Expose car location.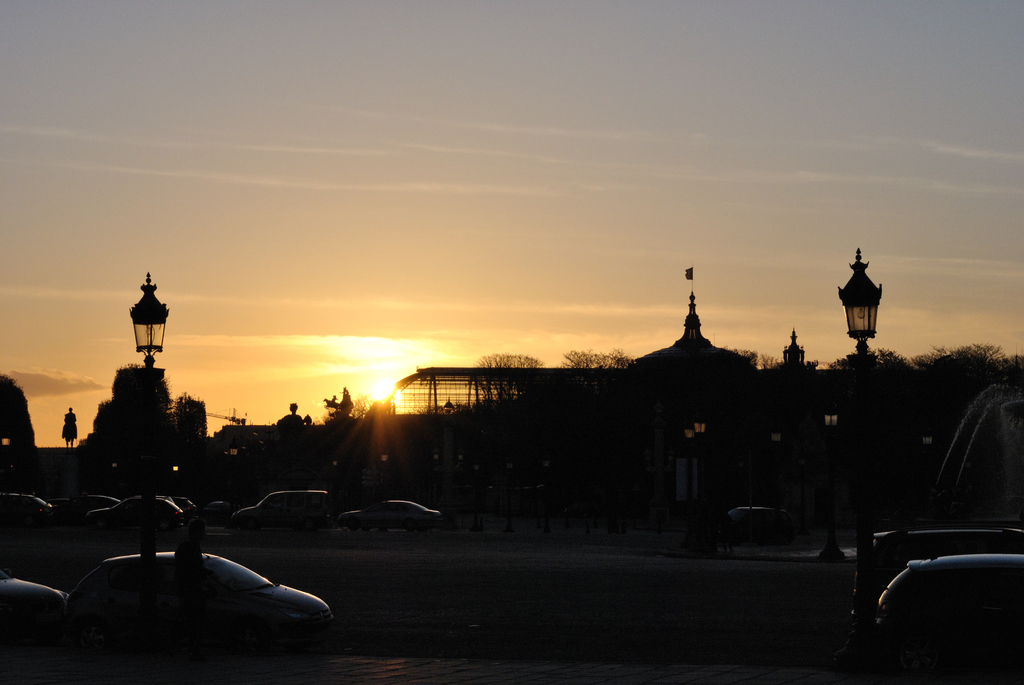
Exposed at [880,551,1023,645].
